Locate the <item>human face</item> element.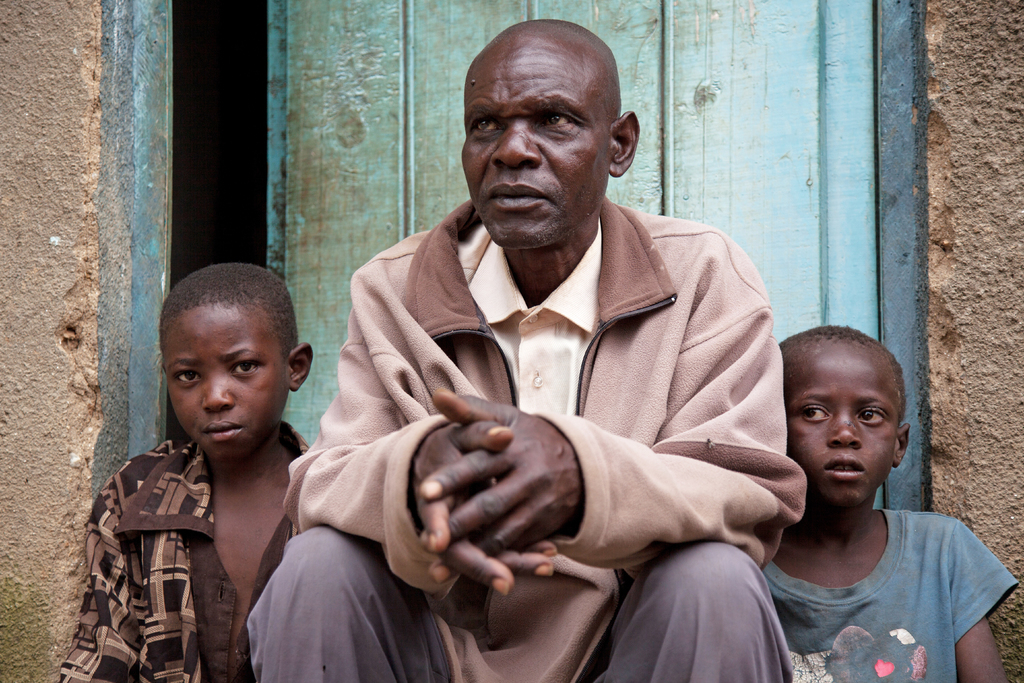
Element bbox: {"left": 783, "top": 346, "right": 900, "bottom": 506}.
